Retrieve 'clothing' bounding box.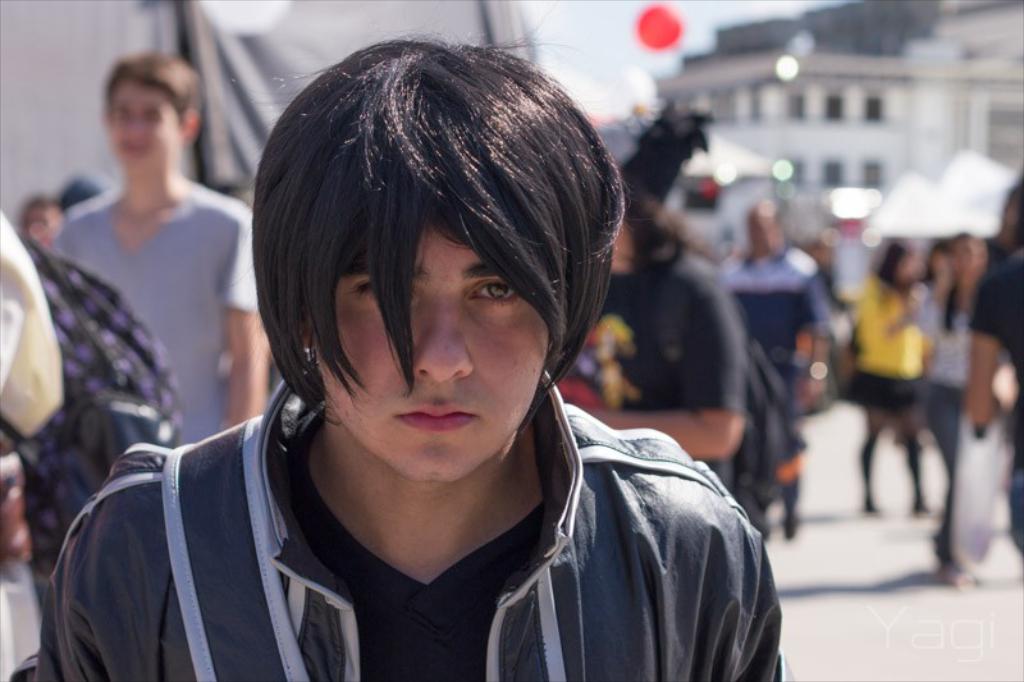
Bounding box: Rect(51, 188, 260, 449).
